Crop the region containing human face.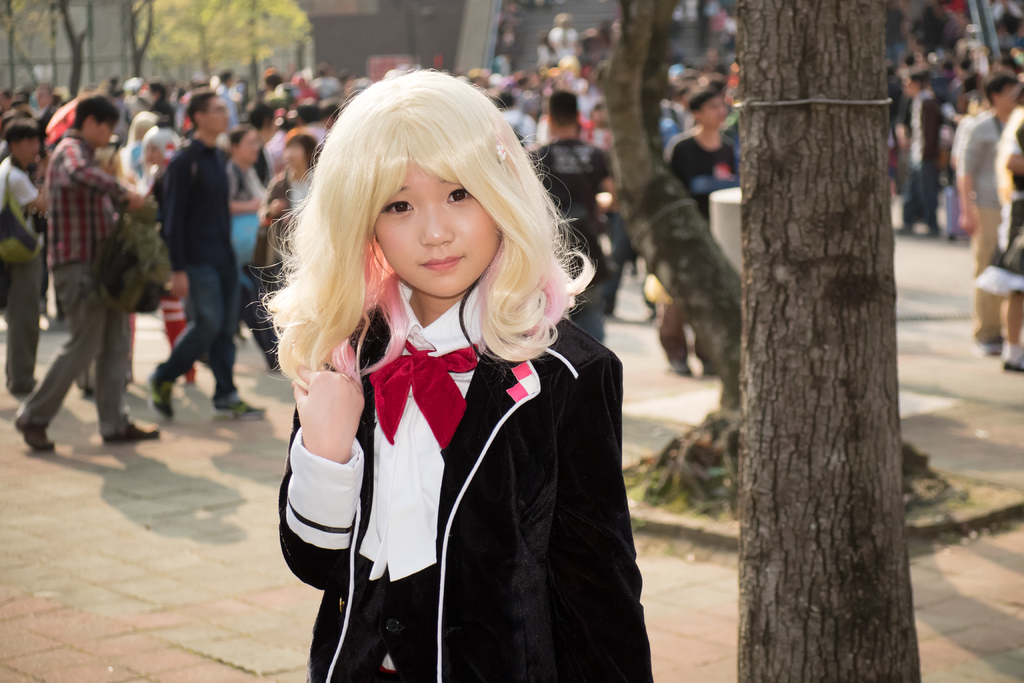
Crop region: pyautogui.locateOnScreen(204, 95, 231, 134).
